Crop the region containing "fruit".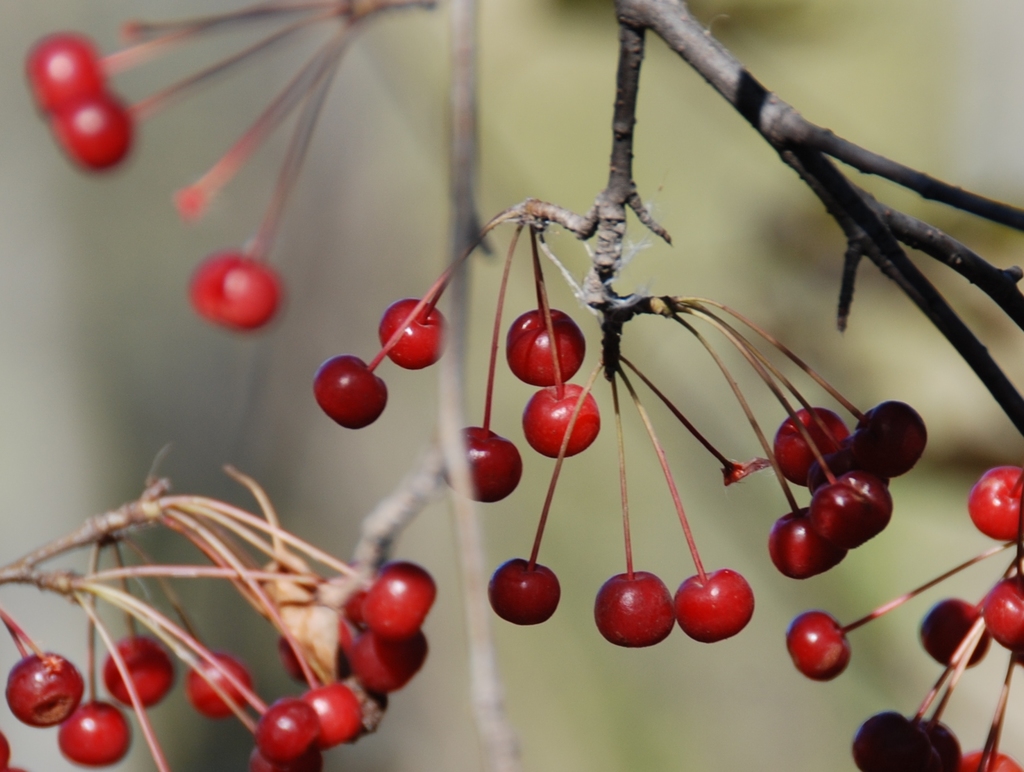
Crop region: <box>187,251,283,330</box>.
